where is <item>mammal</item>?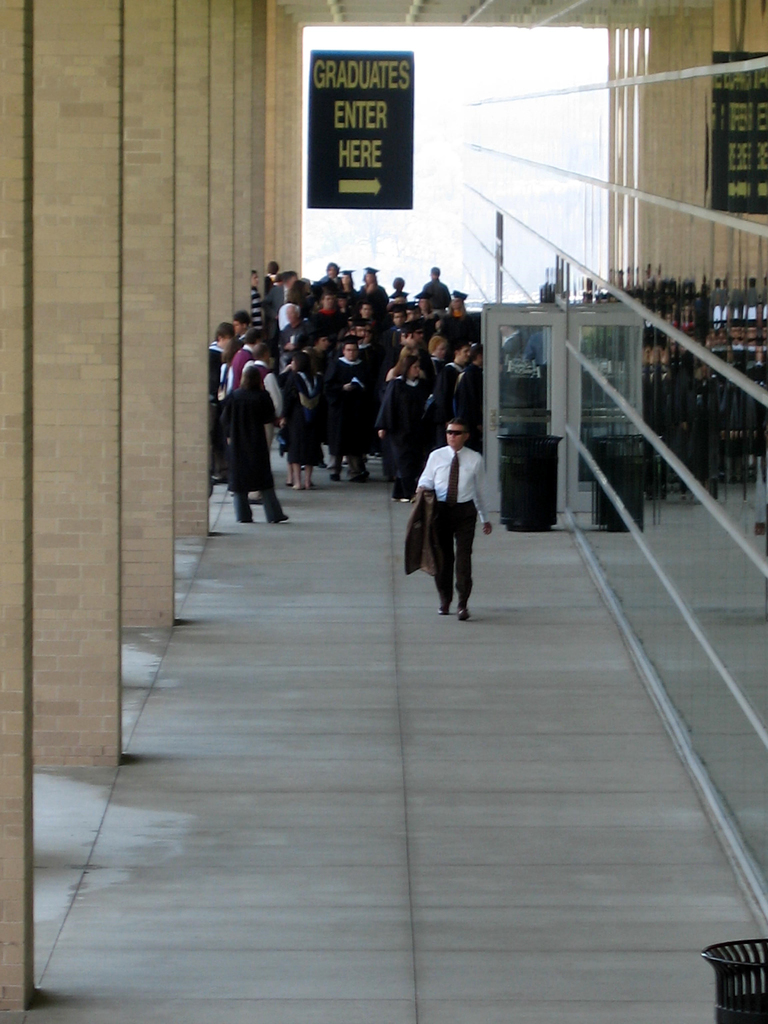
<region>416, 421, 499, 628</region>.
